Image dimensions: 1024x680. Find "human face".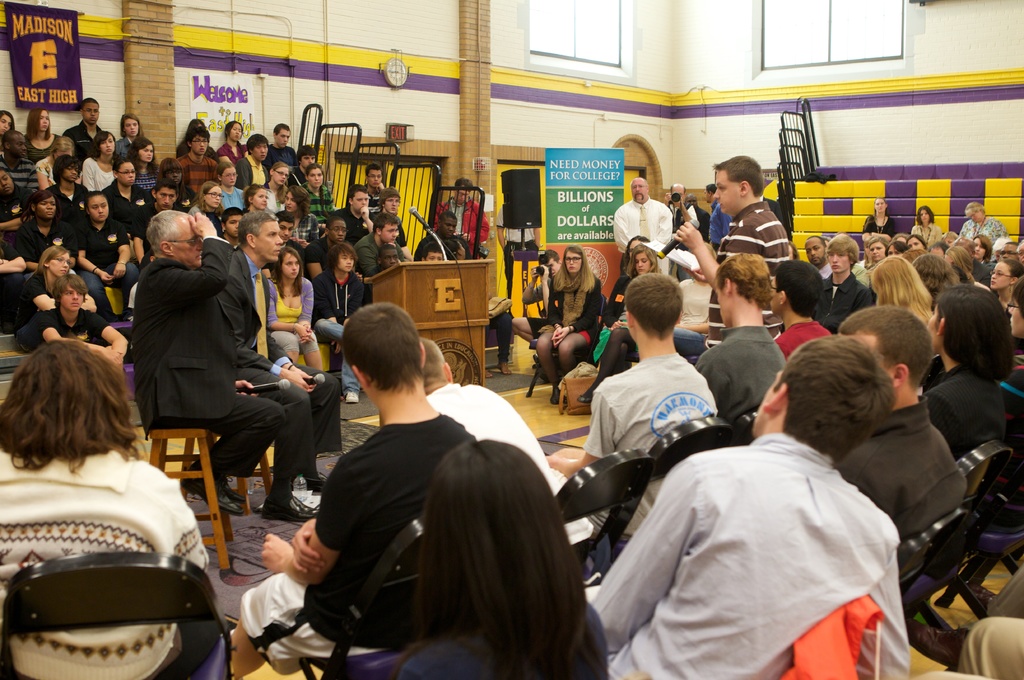
left=713, top=170, right=738, bottom=214.
